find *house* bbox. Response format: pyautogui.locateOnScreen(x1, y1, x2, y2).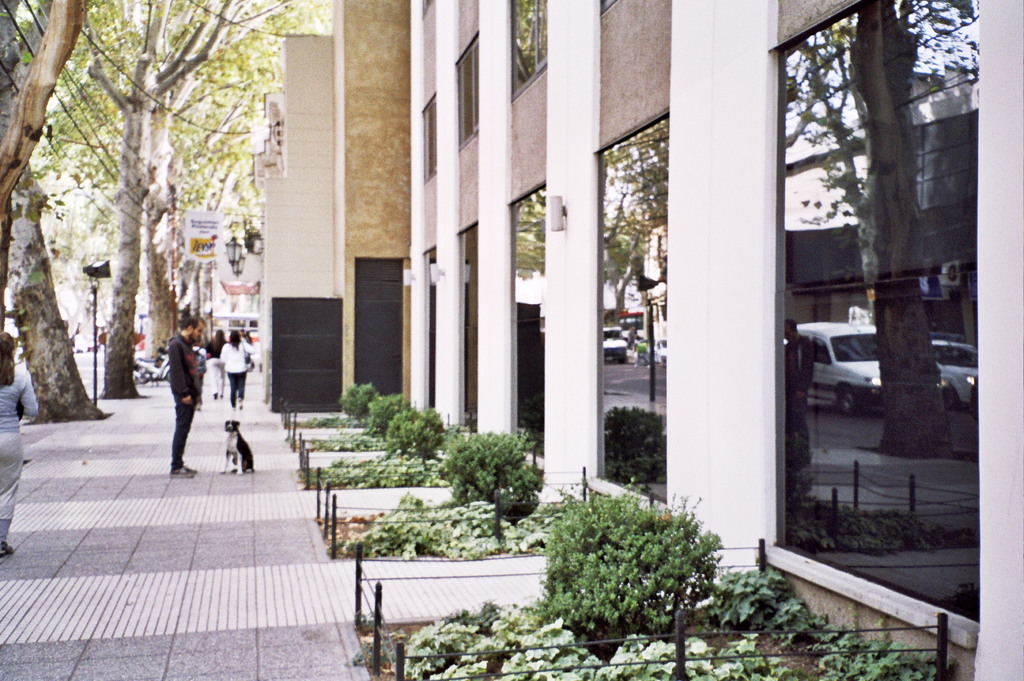
pyautogui.locateOnScreen(121, 3, 917, 622).
